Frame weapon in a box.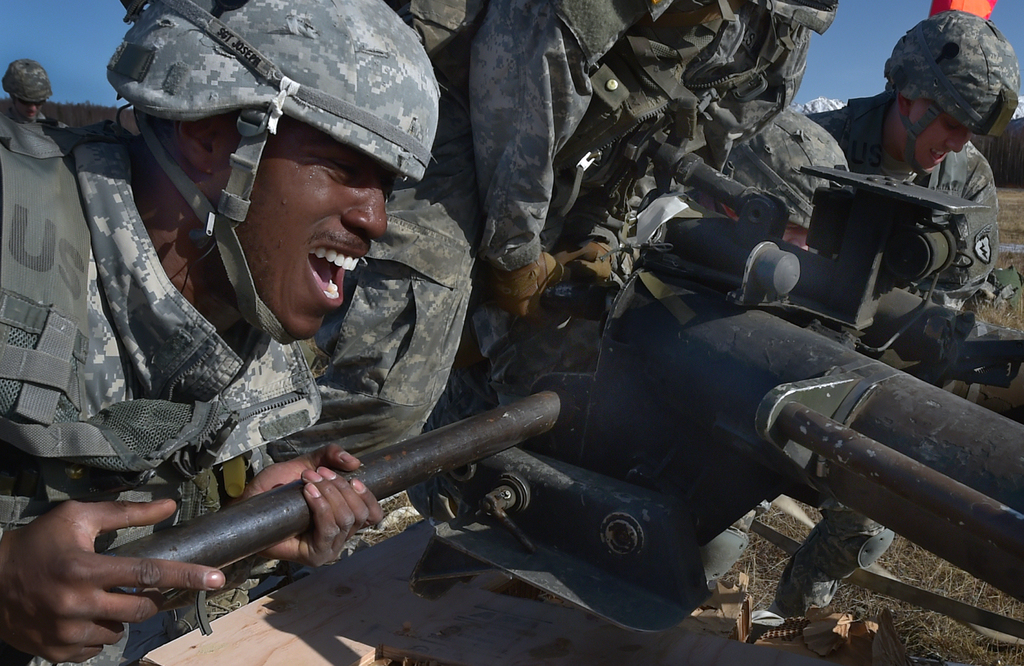
bbox(181, 58, 994, 611).
